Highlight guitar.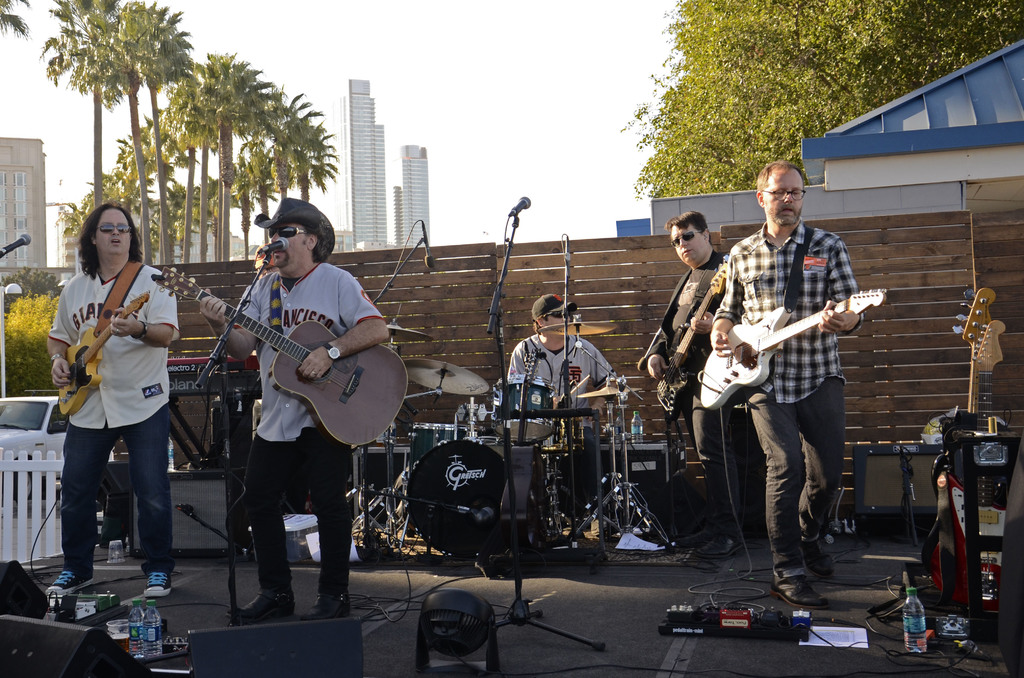
Highlighted region: 58:282:148:410.
